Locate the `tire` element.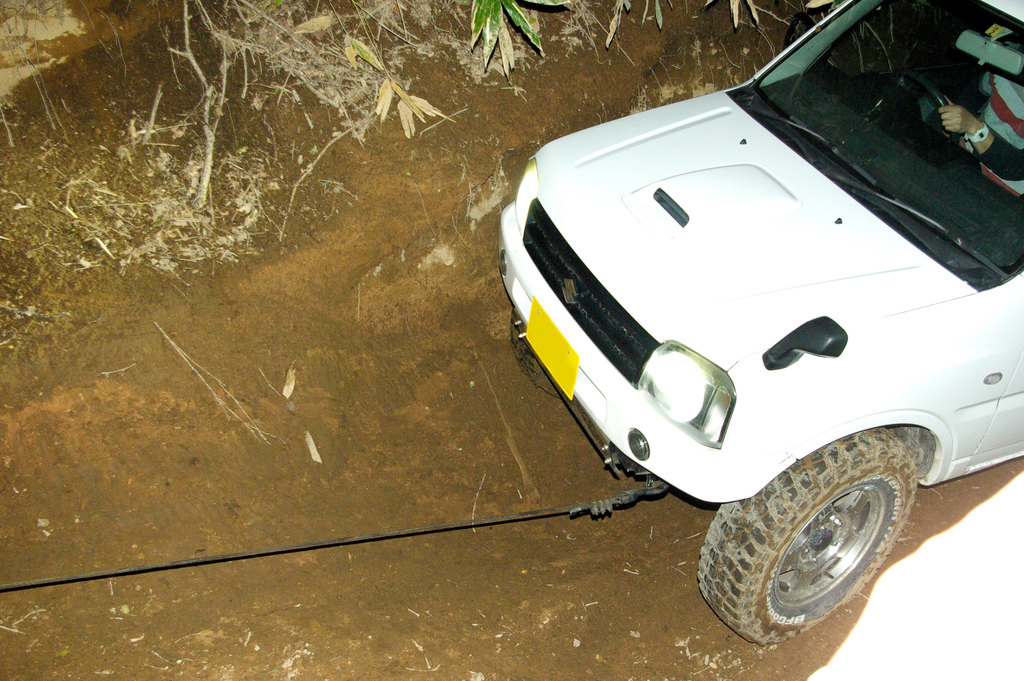
Element bbox: [x1=695, y1=427, x2=920, y2=644].
